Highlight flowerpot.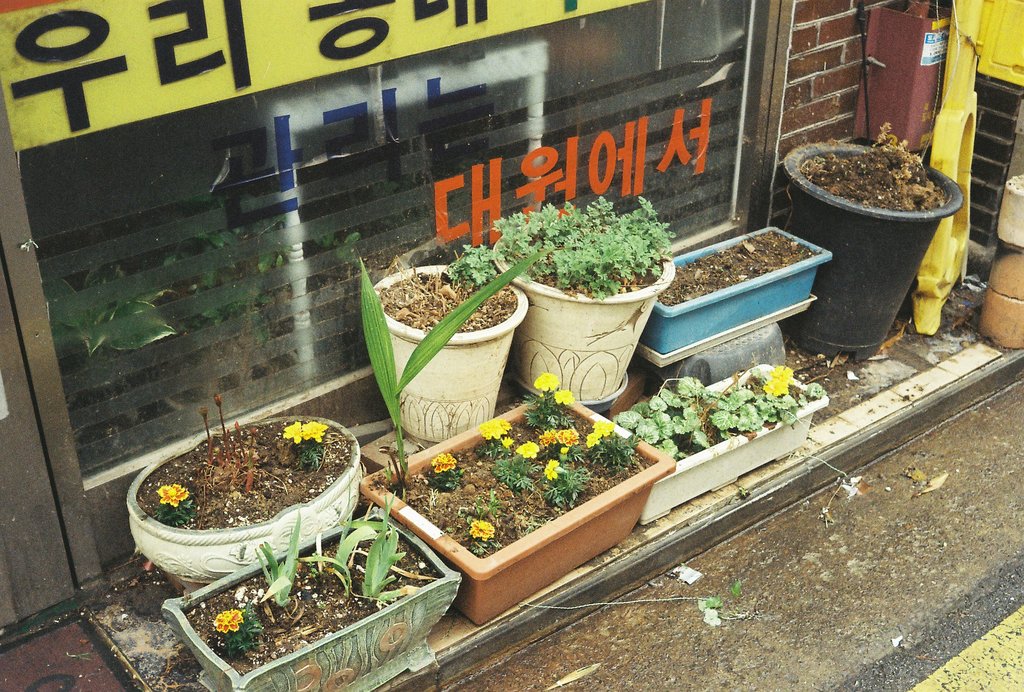
Highlighted region: rect(637, 224, 833, 364).
